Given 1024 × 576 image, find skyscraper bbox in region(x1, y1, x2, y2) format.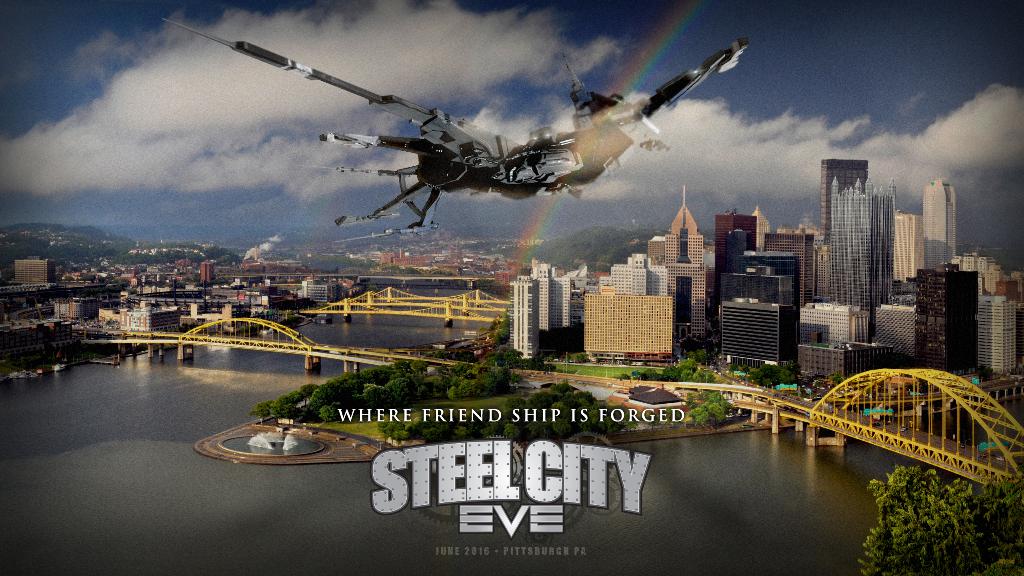
region(988, 298, 1016, 376).
